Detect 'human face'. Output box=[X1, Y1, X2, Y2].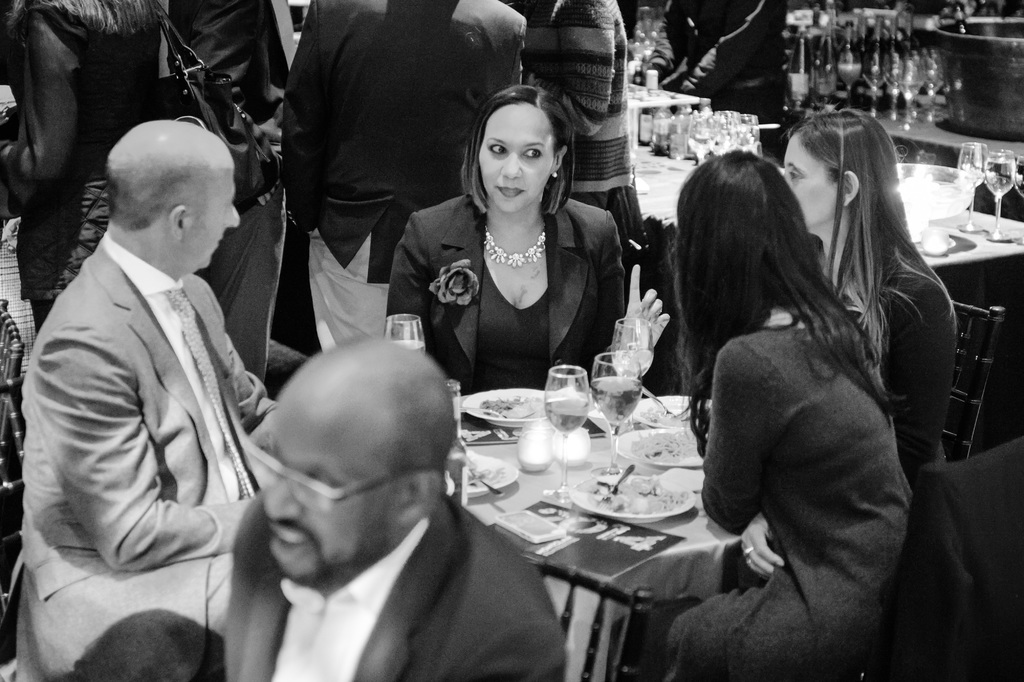
box=[260, 403, 401, 583].
